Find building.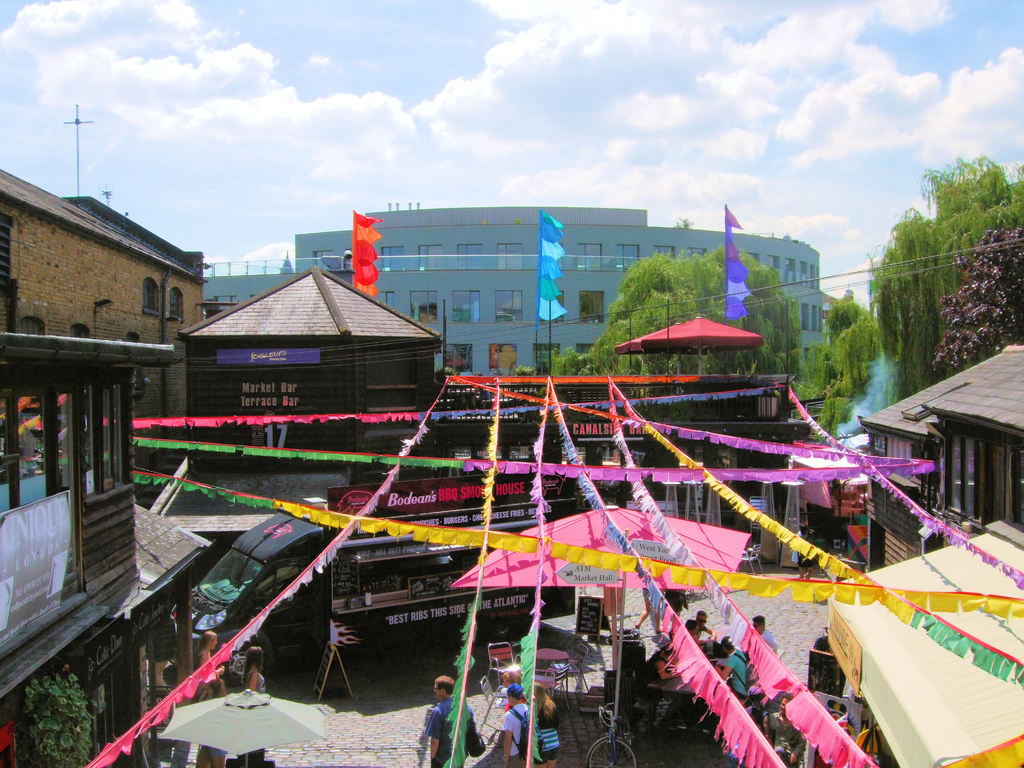
[left=200, top=205, right=820, bottom=420].
